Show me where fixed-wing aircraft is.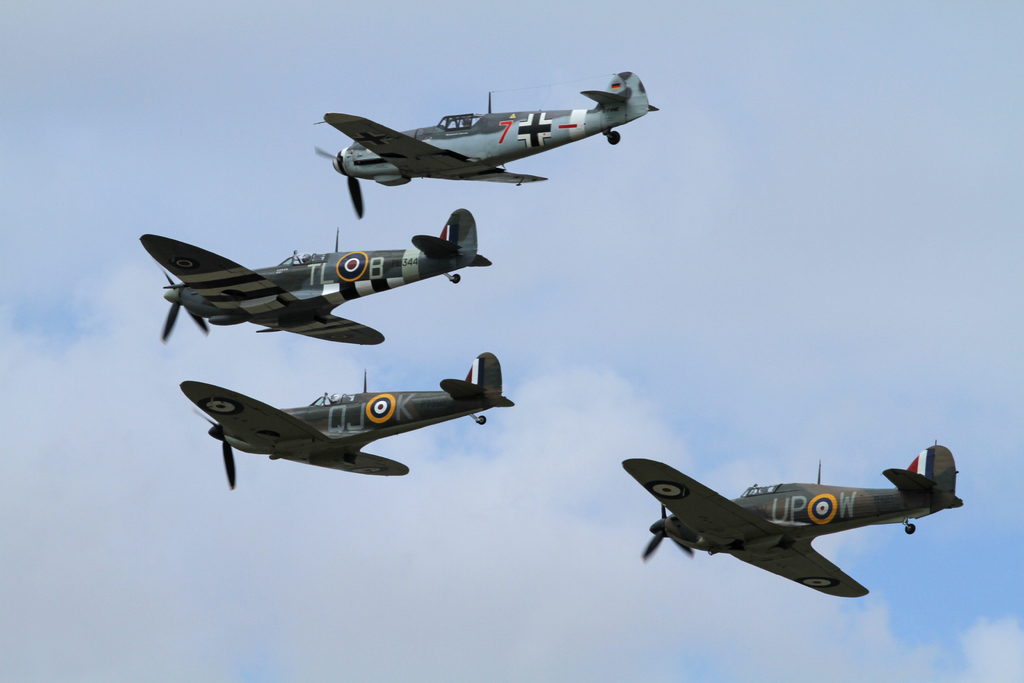
fixed-wing aircraft is at bbox=(174, 344, 516, 493).
